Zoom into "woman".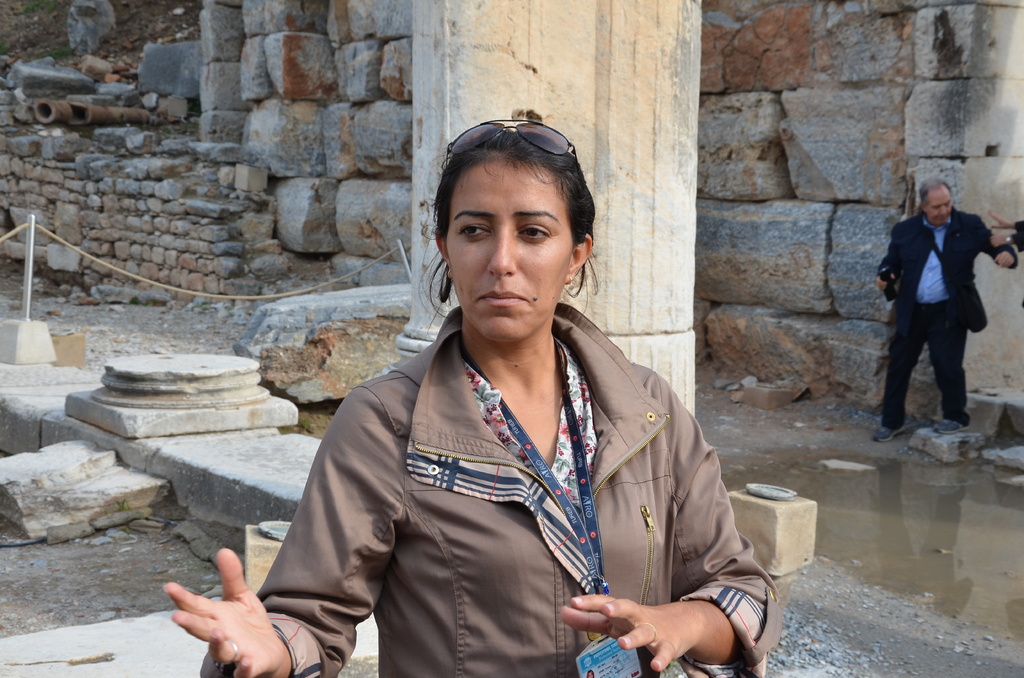
Zoom target: bbox=[233, 99, 798, 677].
